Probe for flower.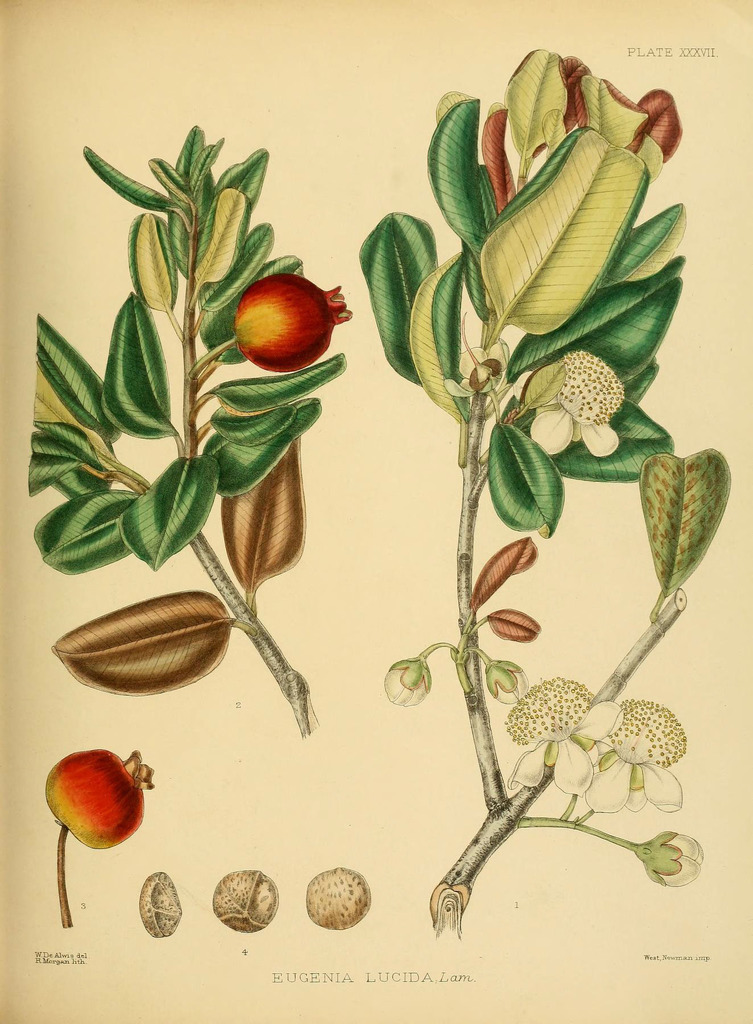
Probe result: box=[507, 673, 615, 795].
